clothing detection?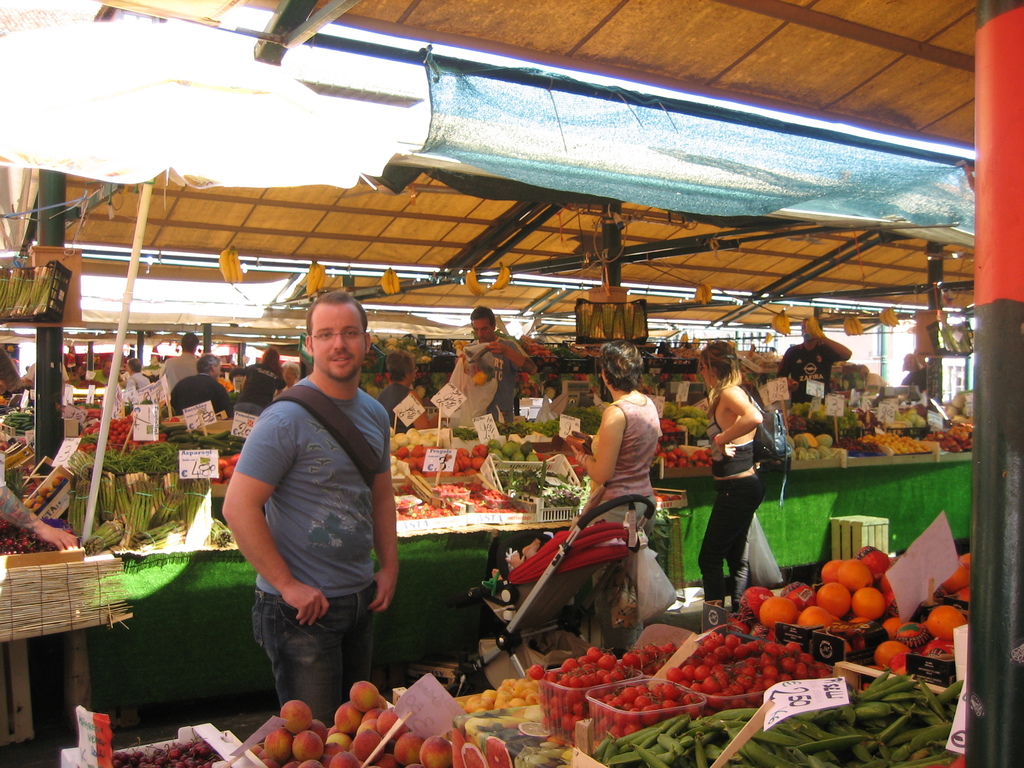
[x1=228, y1=358, x2=283, y2=410]
